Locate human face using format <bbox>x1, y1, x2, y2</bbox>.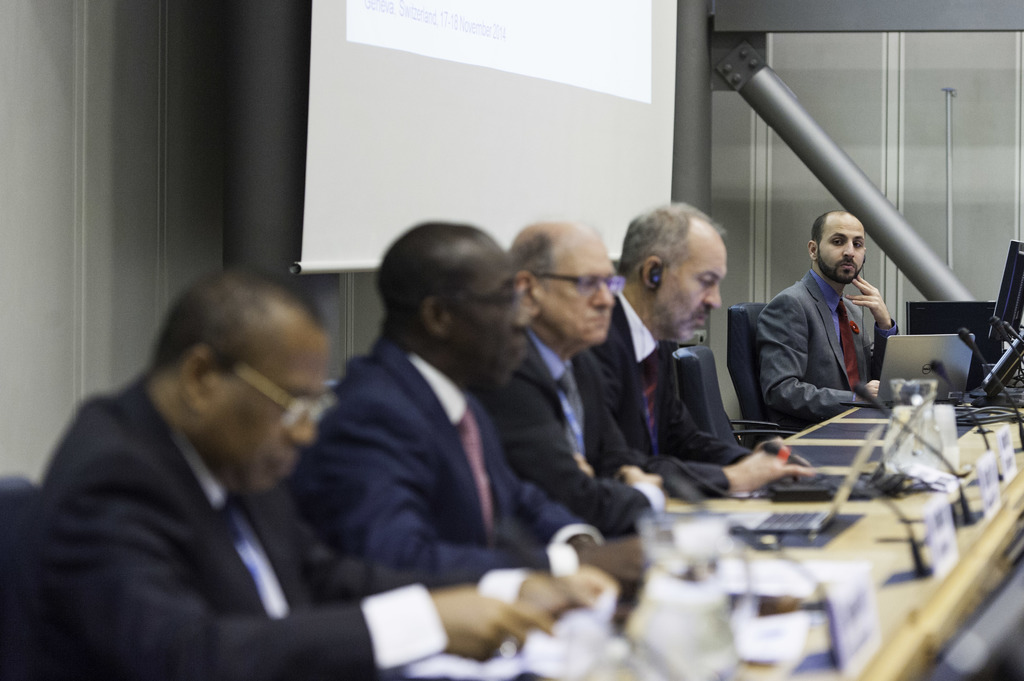
<bbox>452, 256, 534, 382</bbox>.
